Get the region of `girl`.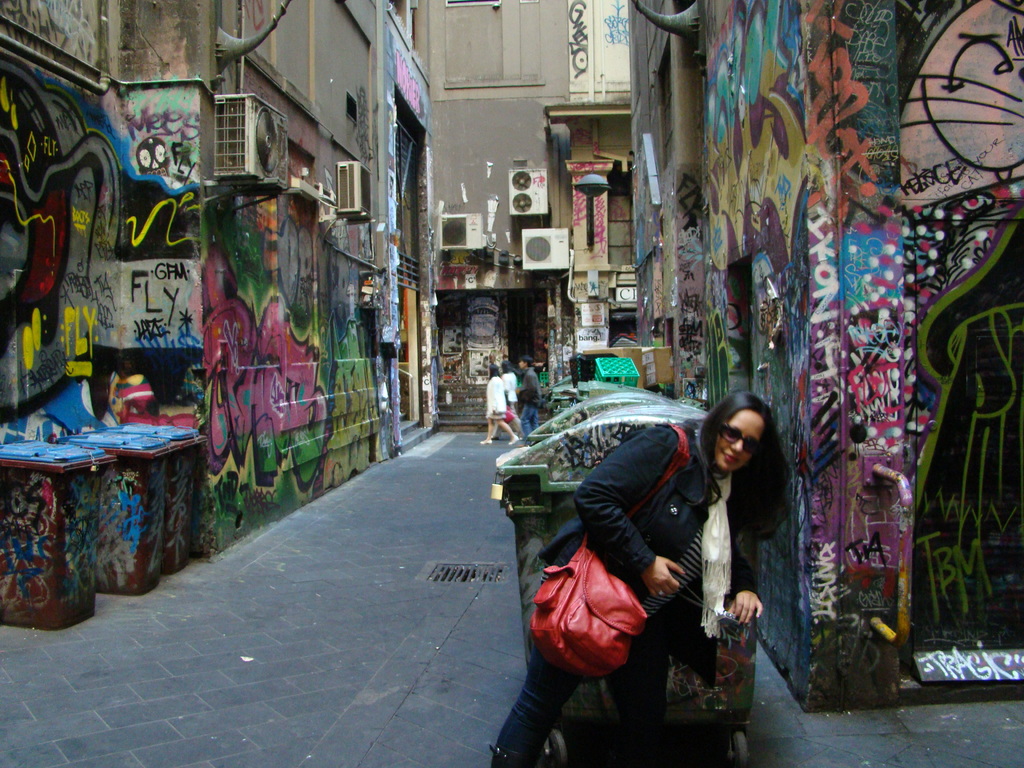
box=[490, 390, 787, 765].
